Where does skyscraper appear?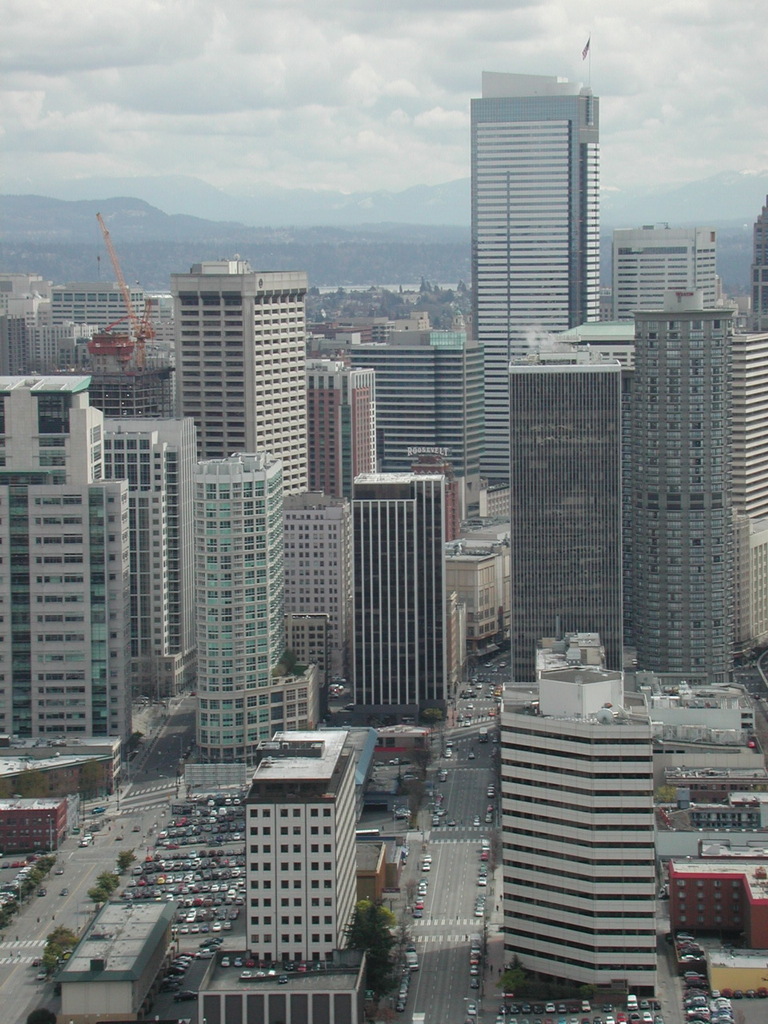
Appears at (467,67,595,479).
